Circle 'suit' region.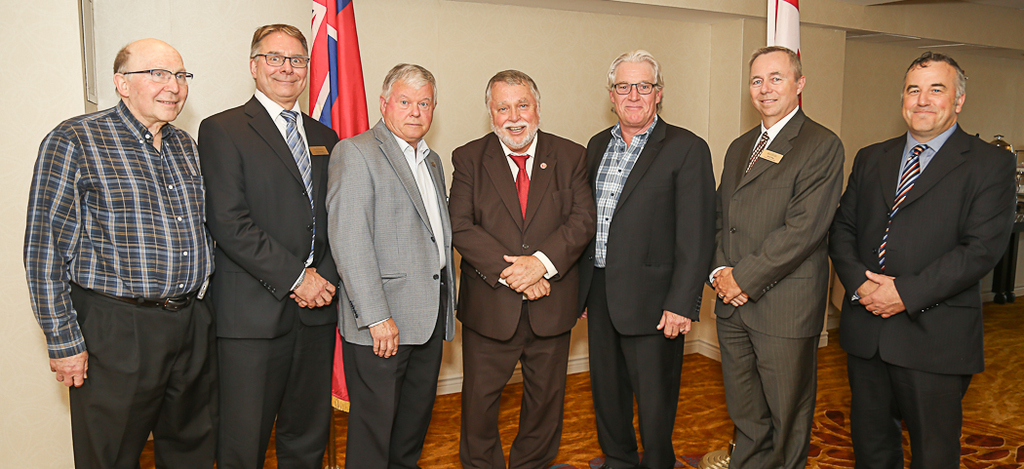
Region: crop(839, 48, 1007, 467).
